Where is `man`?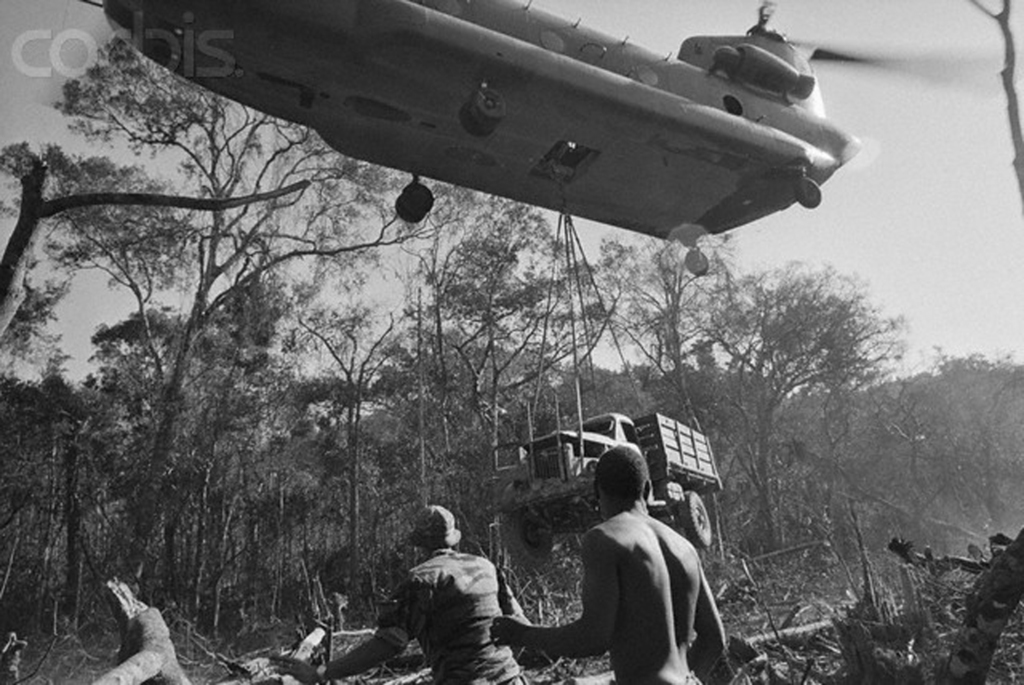
{"x1": 469, "y1": 425, "x2": 752, "y2": 684}.
